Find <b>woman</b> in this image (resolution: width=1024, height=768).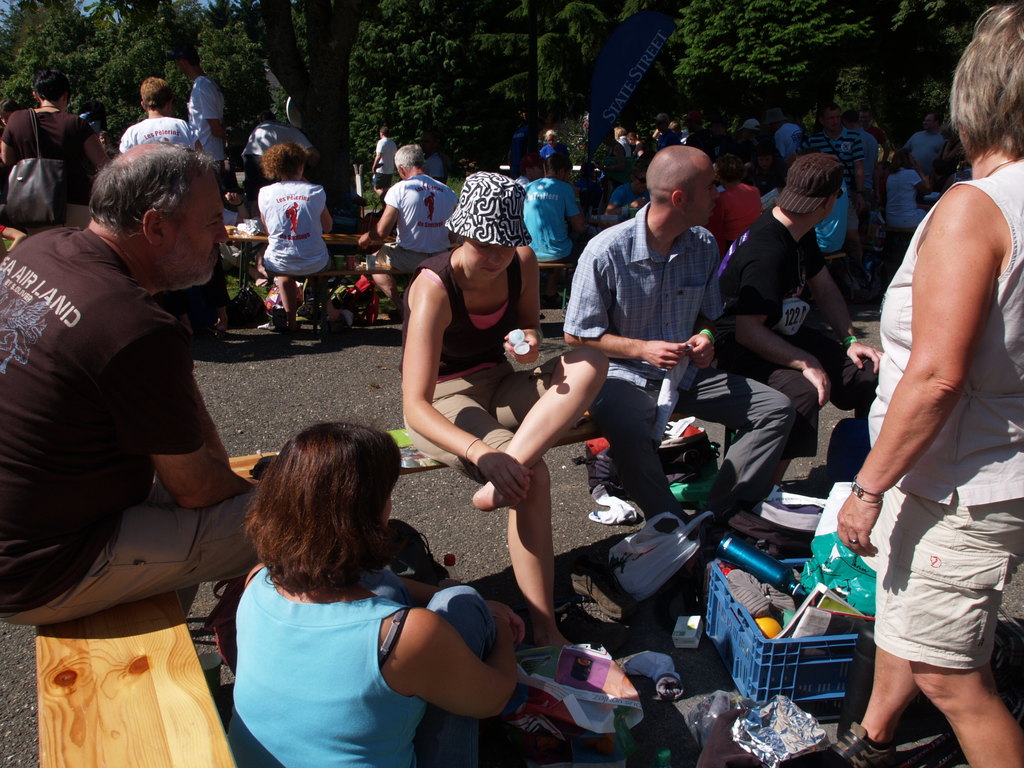
locate(535, 126, 571, 154).
